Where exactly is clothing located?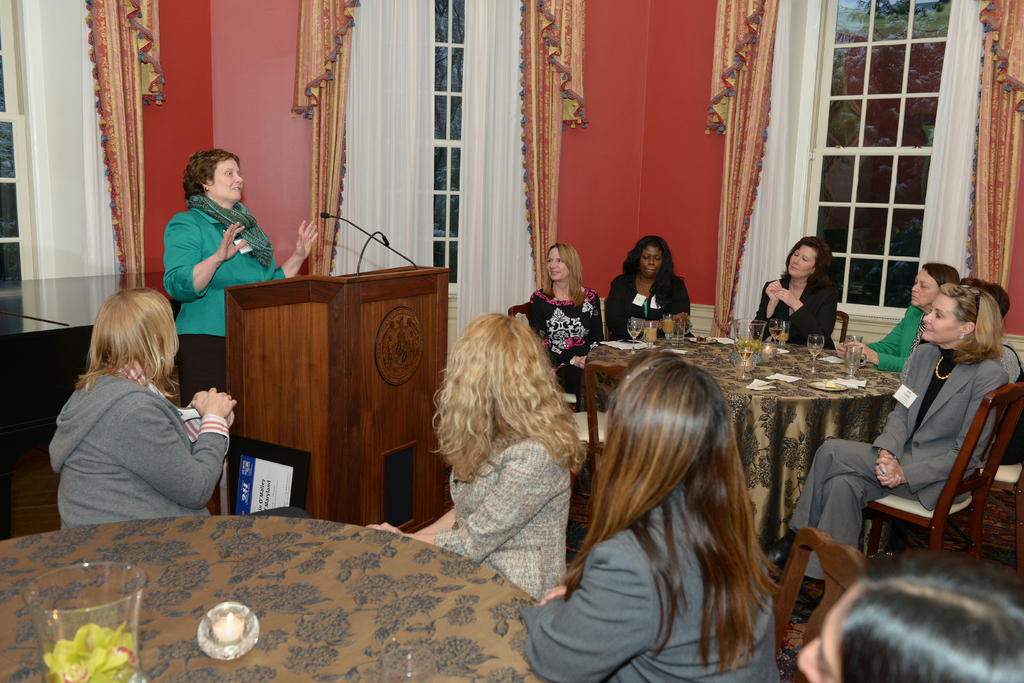
Its bounding box is select_region(992, 342, 1023, 465).
